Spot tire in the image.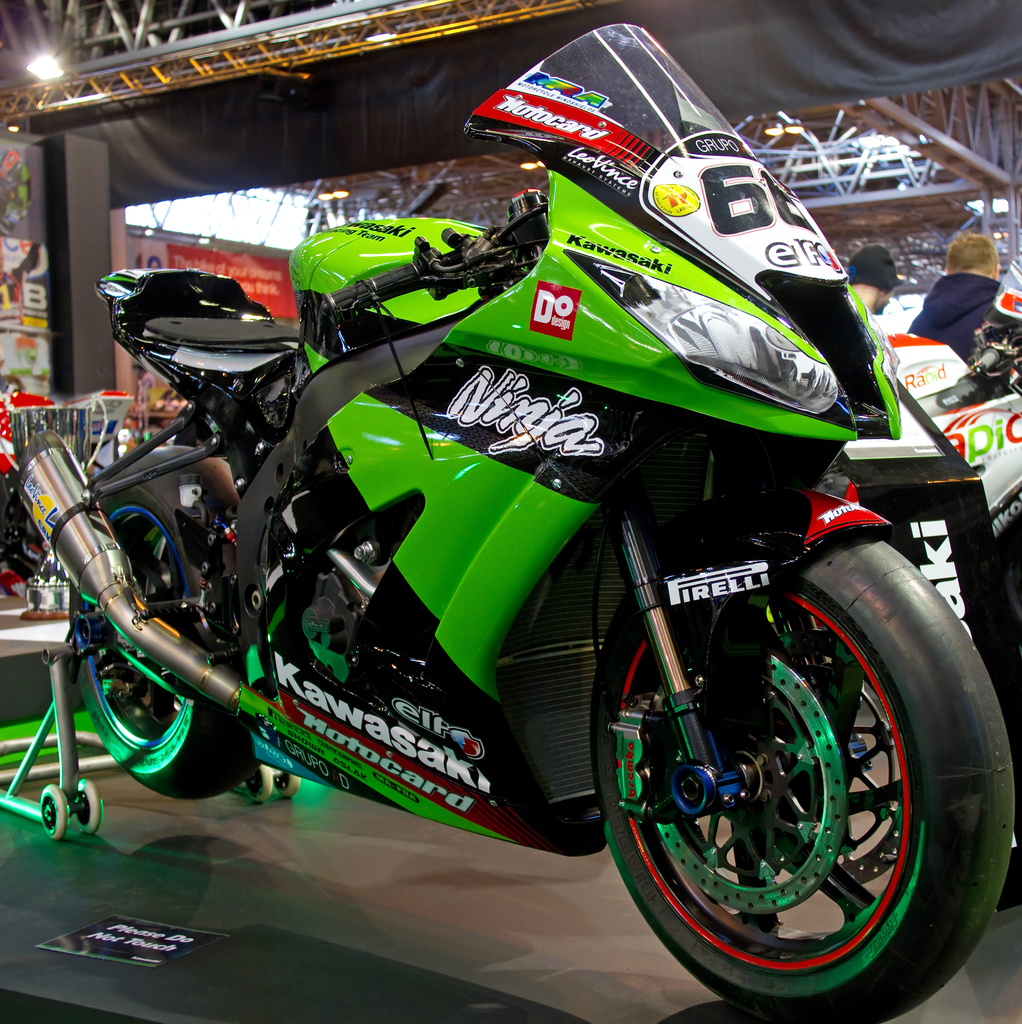
tire found at locate(283, 769, 300, 794).
